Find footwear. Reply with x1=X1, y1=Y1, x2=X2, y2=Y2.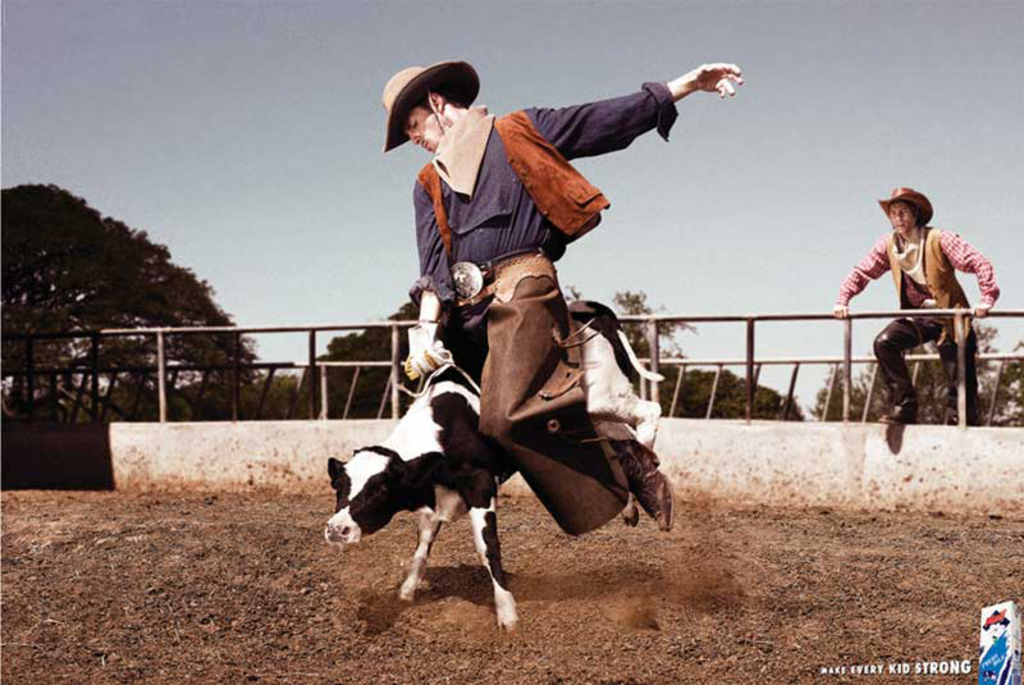
x1=602, y1=420, x2=675, y2=533.
